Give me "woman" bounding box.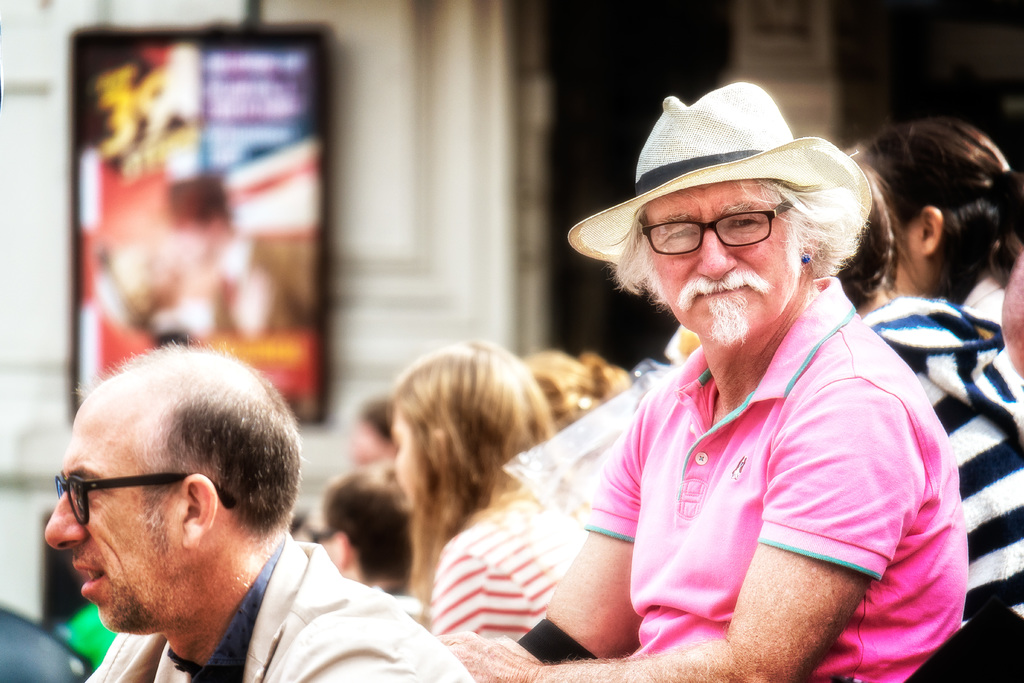
BBox(303, 329, 641, 659).
